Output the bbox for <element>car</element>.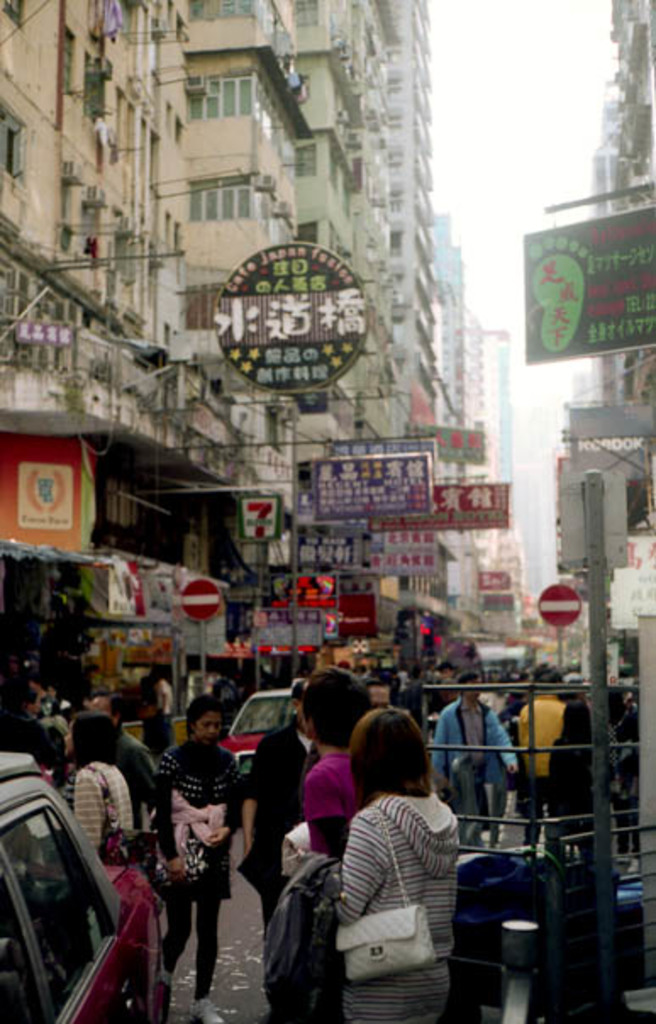
locate(220, 685, 295, 780).
